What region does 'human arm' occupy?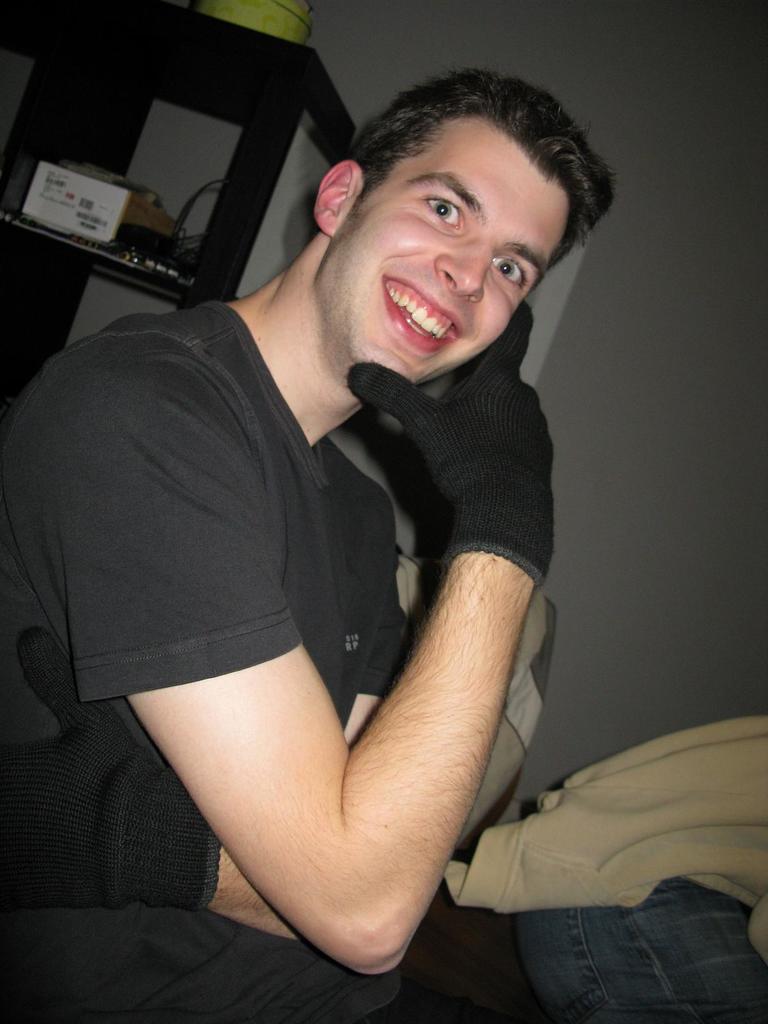
BBox(120, 298, 561, 979).
